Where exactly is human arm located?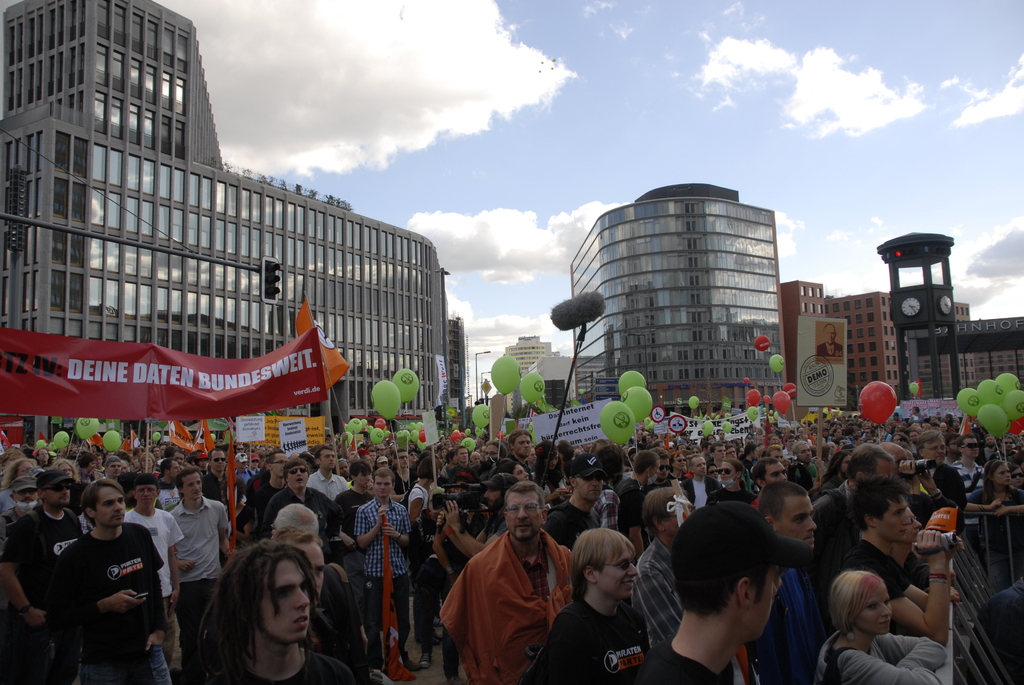
Its bounding box is Rect(620, 482, 649, 560).
